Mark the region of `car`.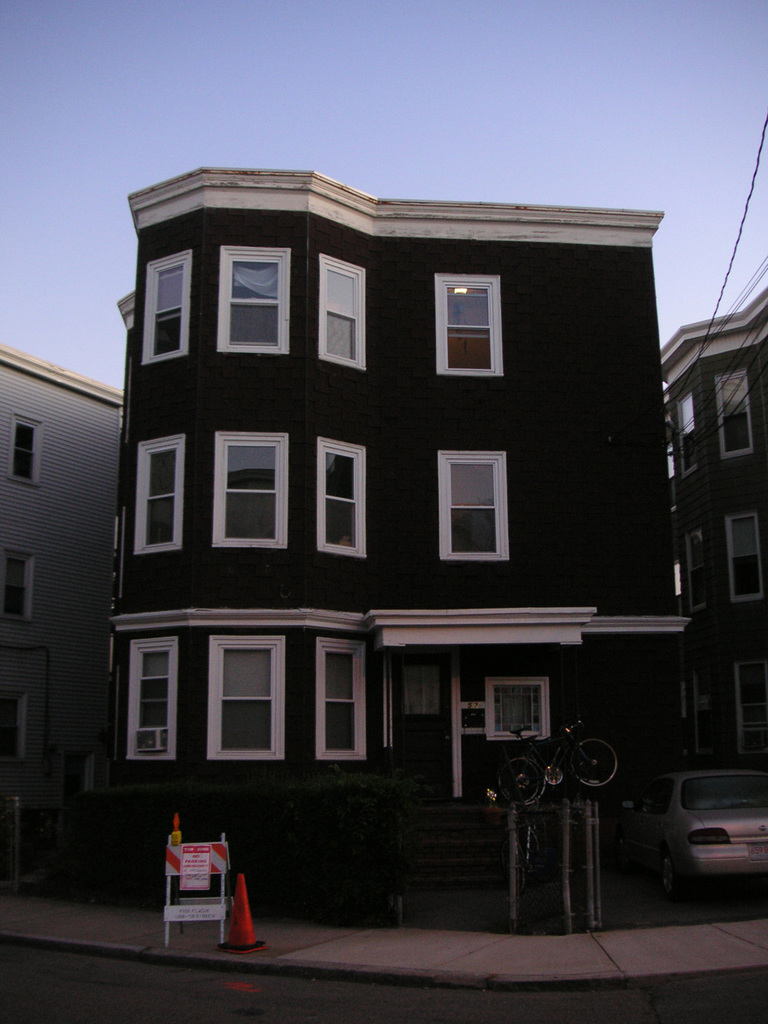
Region: <box>608,751,766,901</box>.
